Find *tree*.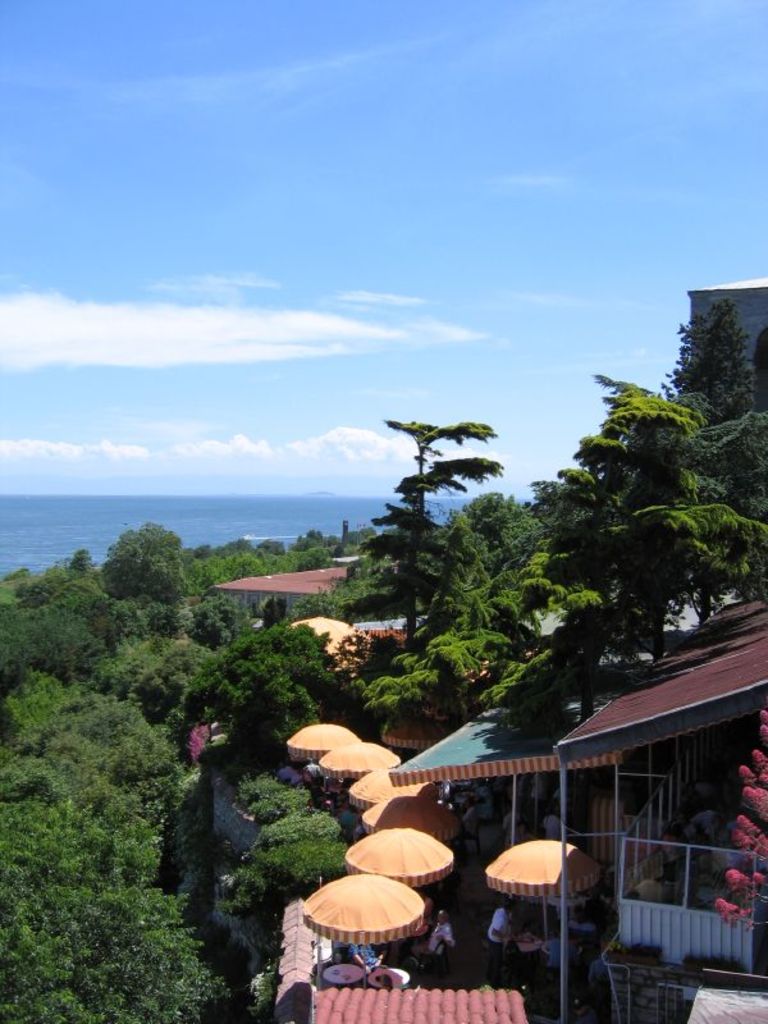
BBox(14, 570, 111, 627).
